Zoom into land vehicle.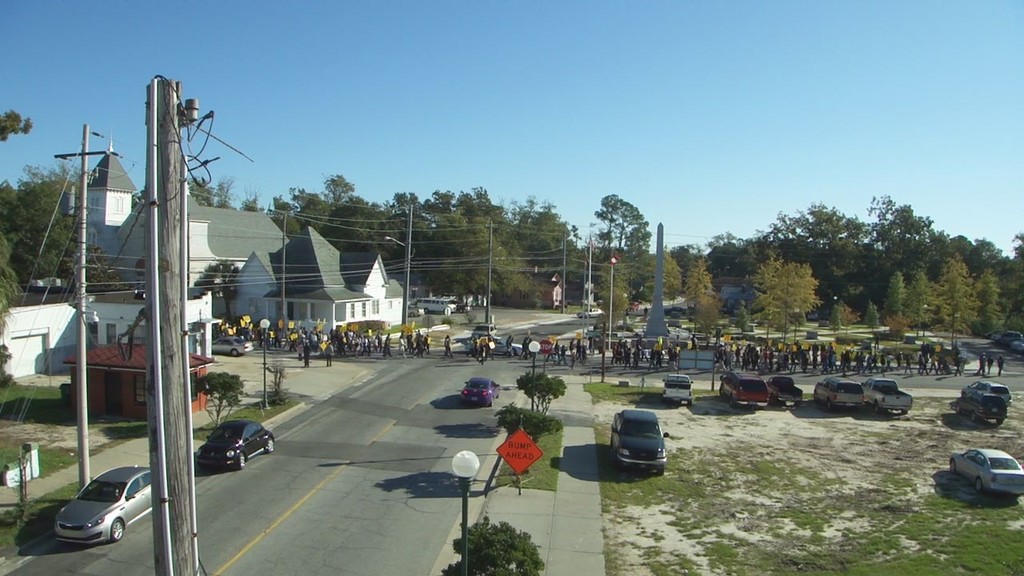
Zoom target: [left=52, top=462, right=155, bottom=541].
